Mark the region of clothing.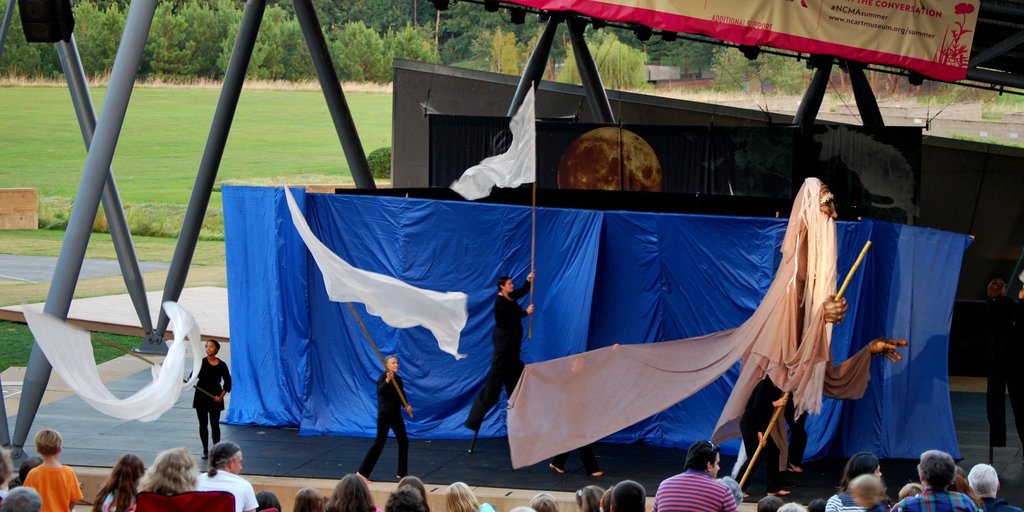
Region: x1=530 y1=353 x2=611 y2=470.
